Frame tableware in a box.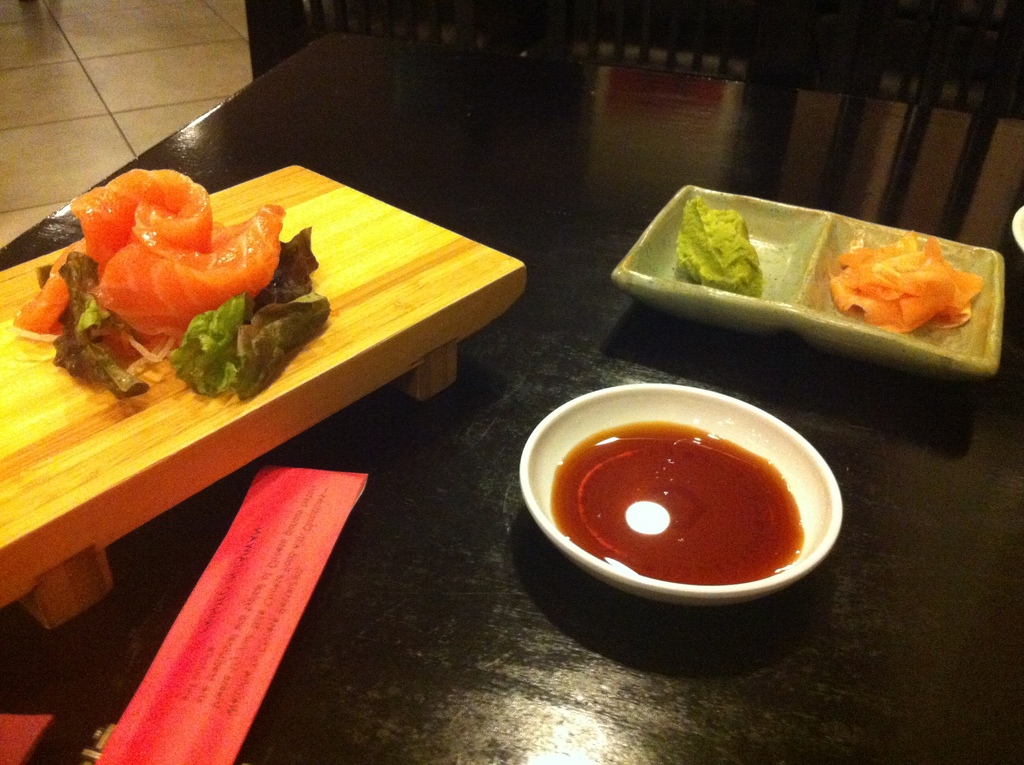
box=[536, 374, 860, 621].
